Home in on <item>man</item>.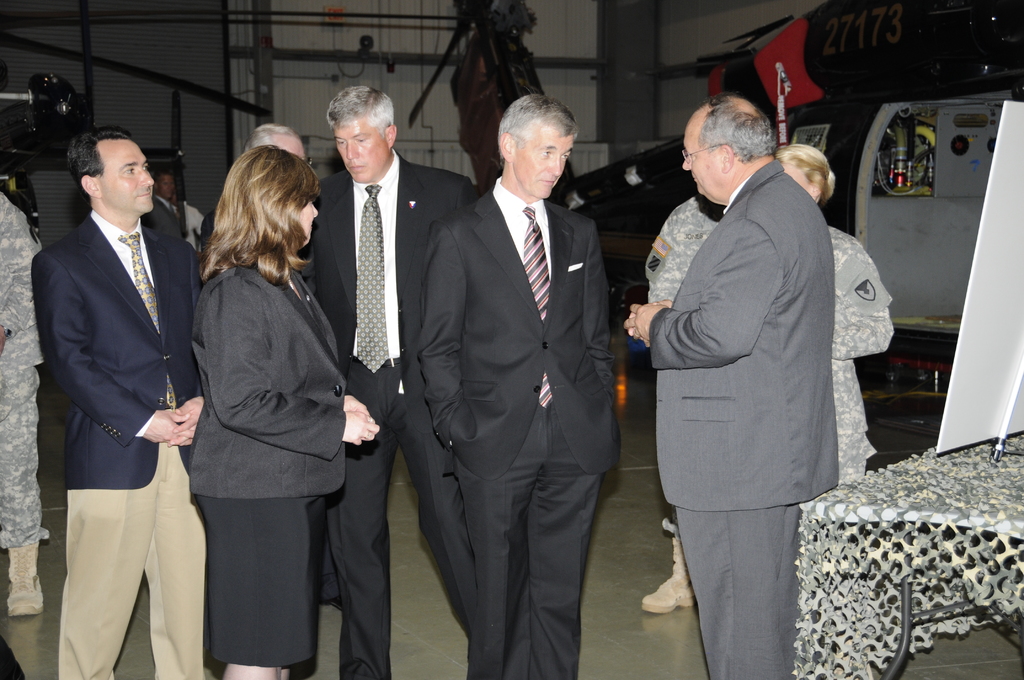
Homed in at bbox=(296, 78, 470, 679).
